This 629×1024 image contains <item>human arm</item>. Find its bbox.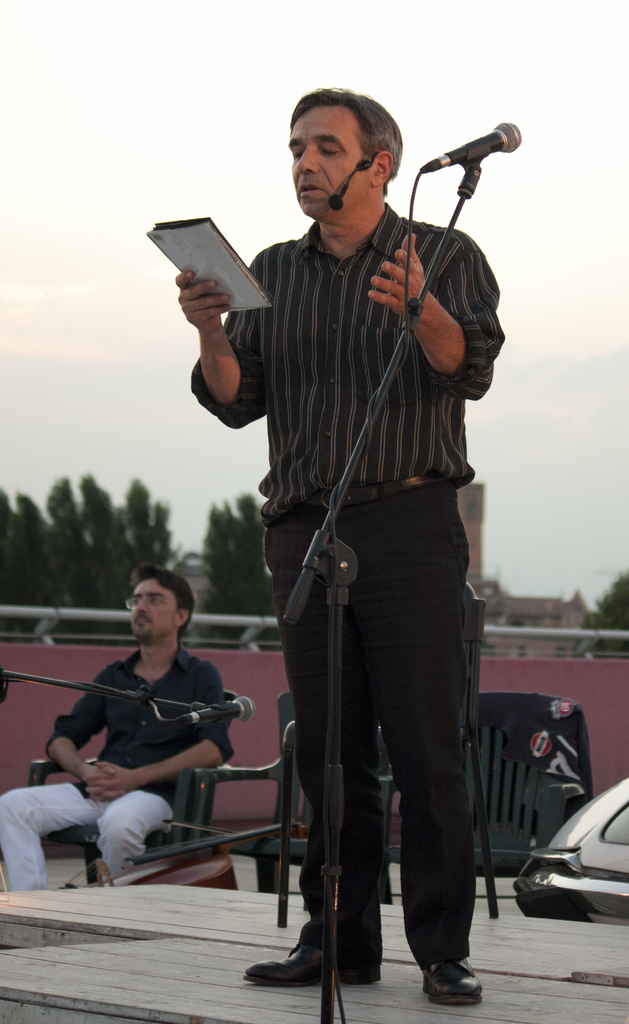
{"x1": 47, "y1": 664, "x2": 117, "y2": 817}.
